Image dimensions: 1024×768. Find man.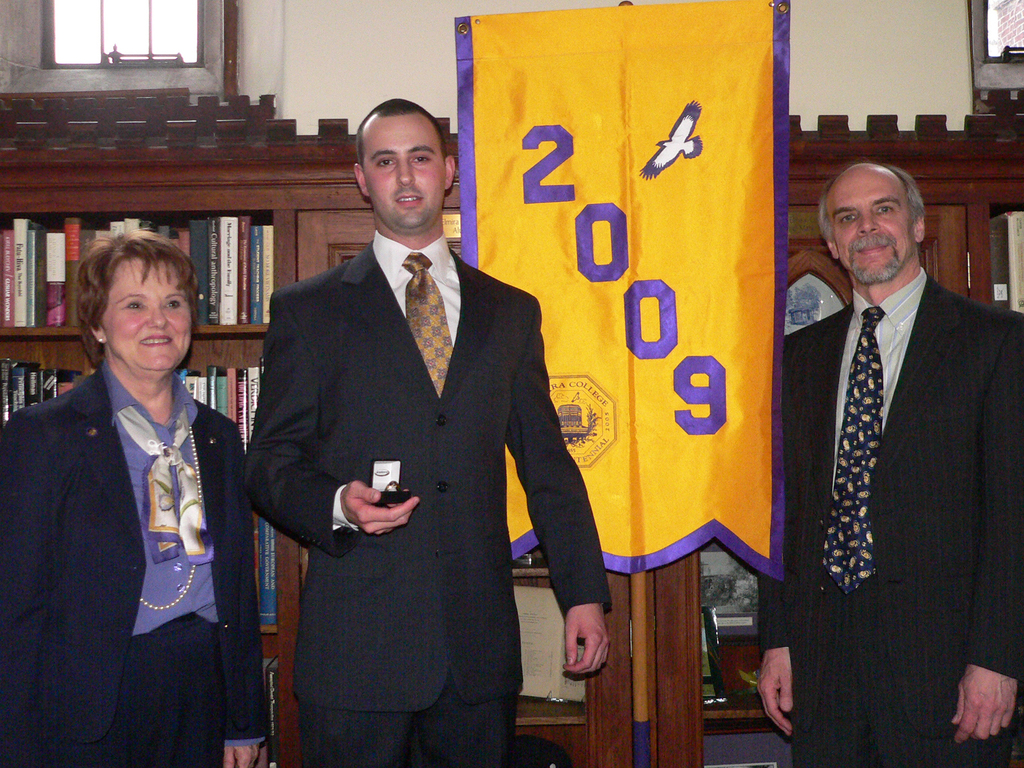
crop(769, 130, 1012, 740).
